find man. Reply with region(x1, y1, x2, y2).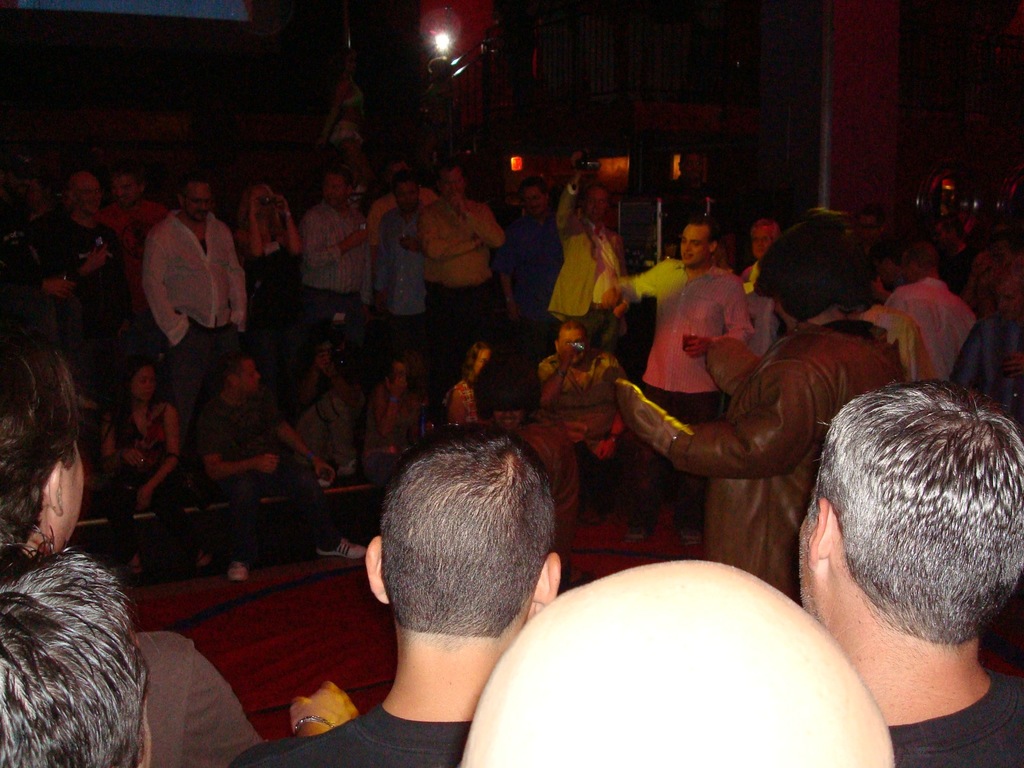
region(291, 160, 362, 371).
